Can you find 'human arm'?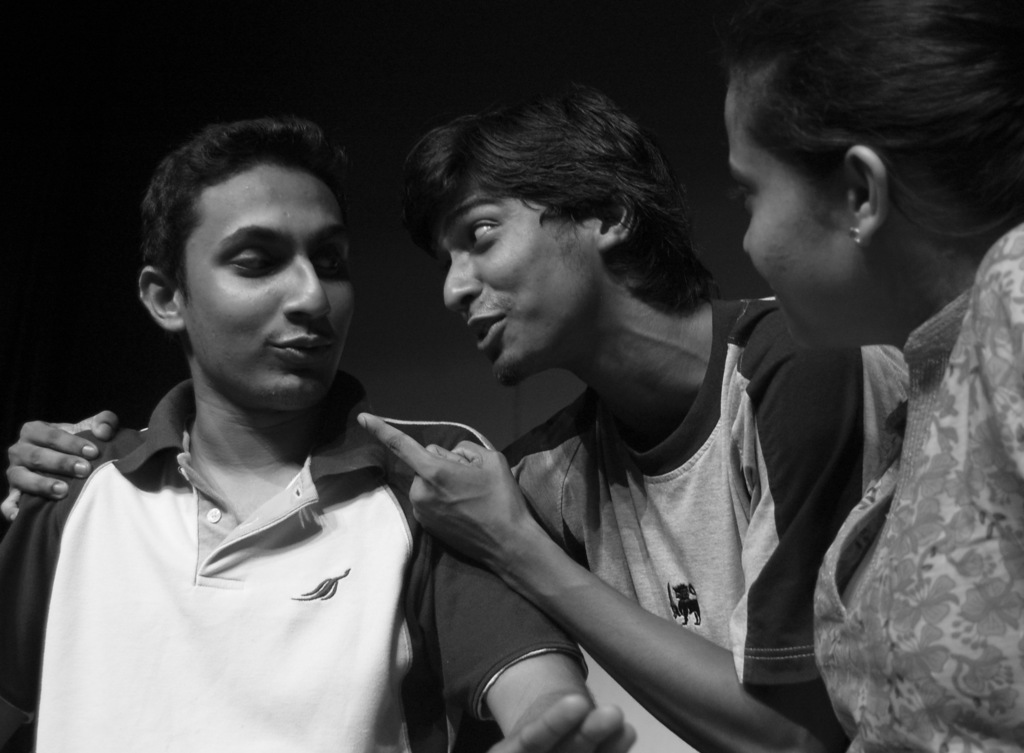
Yes, bounding box: [x1=973, y1=223, x2=1023, y2=480].
